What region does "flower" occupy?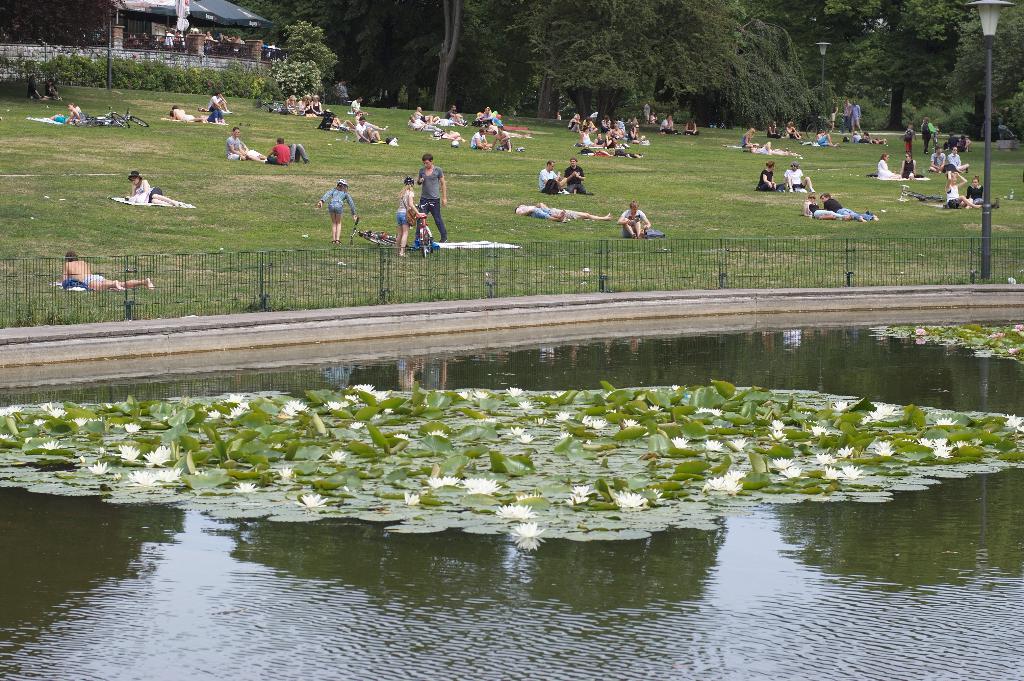
(left=39, top=400, right=64, bottom=419).
